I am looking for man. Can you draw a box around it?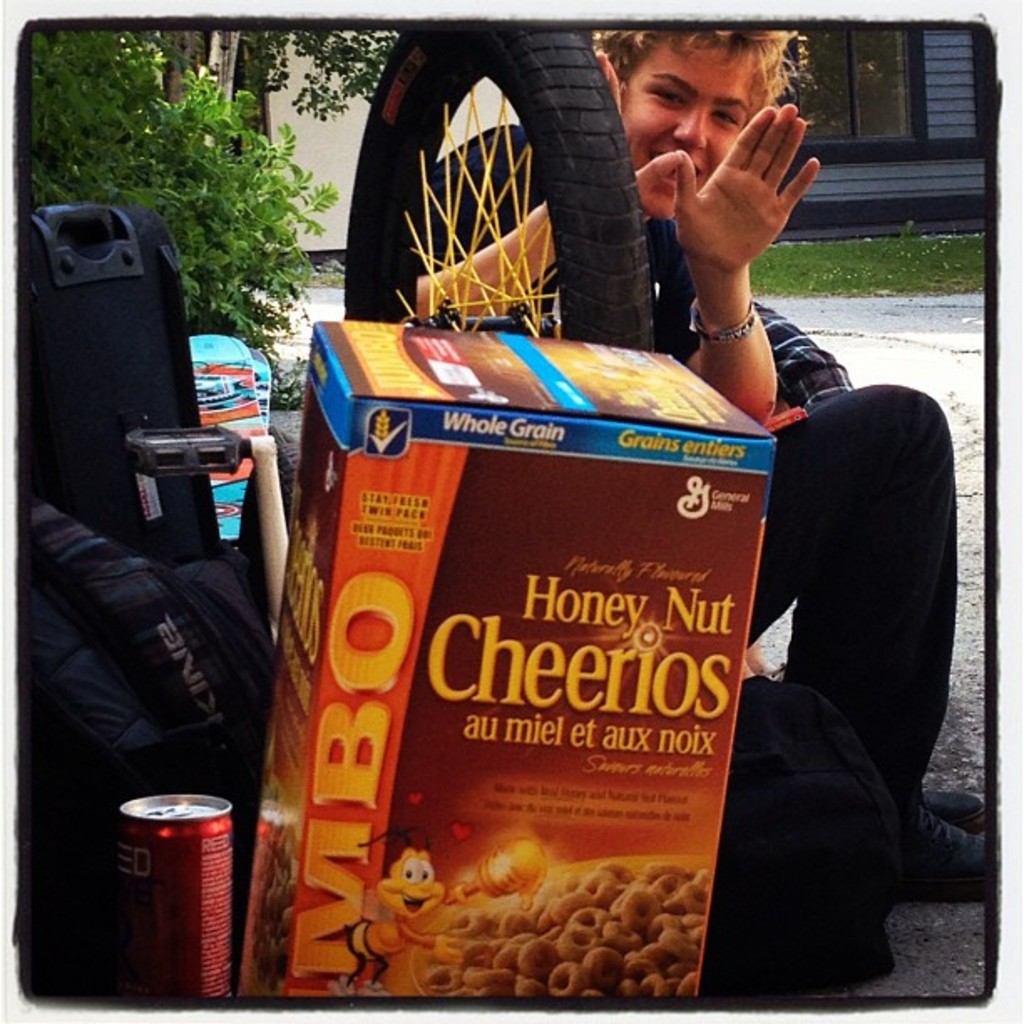
Sure, the bounding box is Rect(405, 17, 1002, 905).
